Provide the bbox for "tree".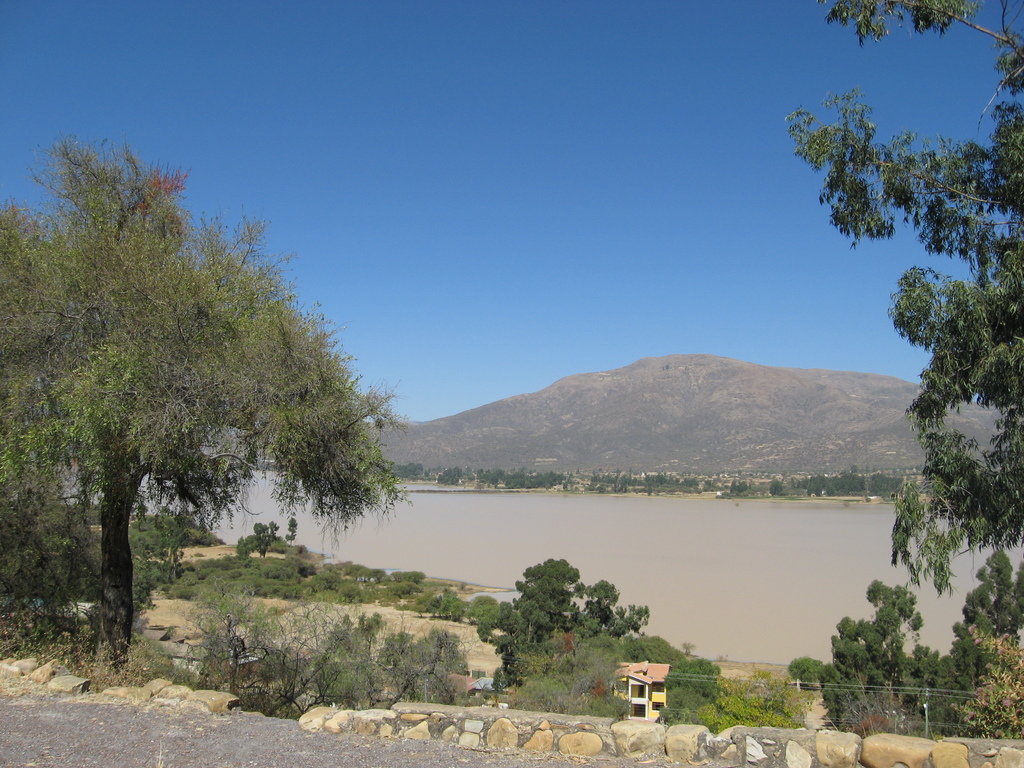
{"x1": 784, "y1": 0, "x2": 1023, "y2": 600}.
